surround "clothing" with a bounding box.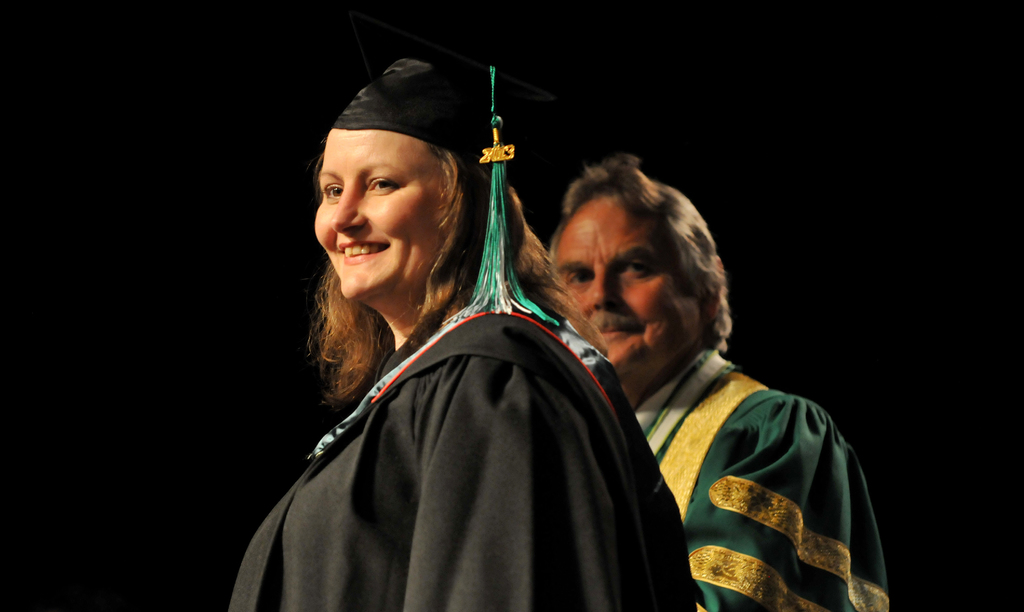
pyautogui.locateOnScreen(259, 238, 680, 611).
